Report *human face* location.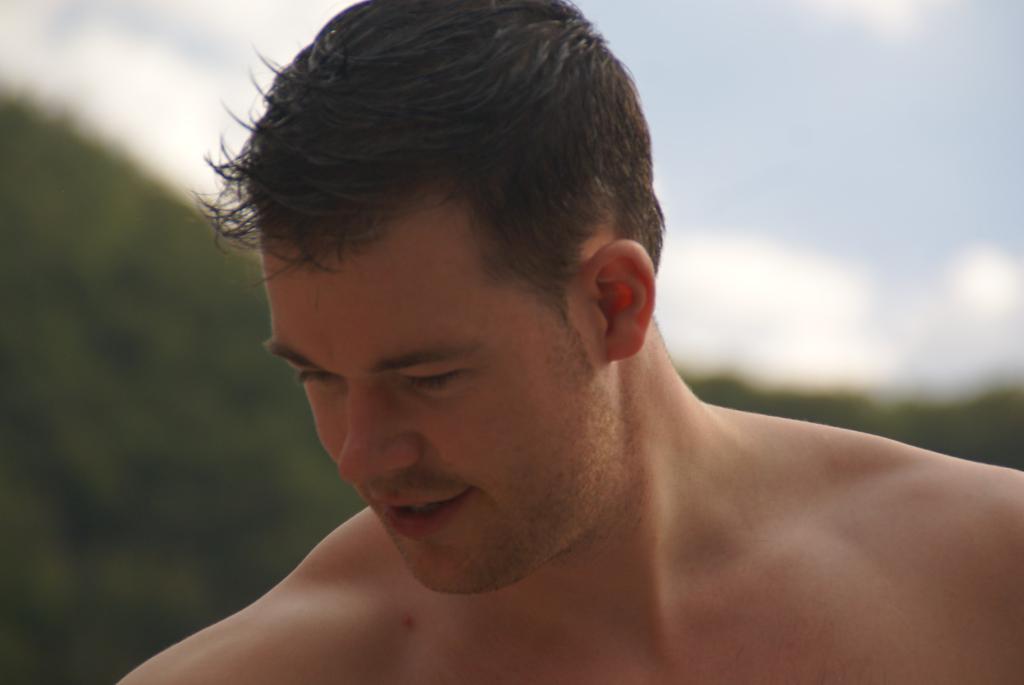
Report: 258 210 611 595.
